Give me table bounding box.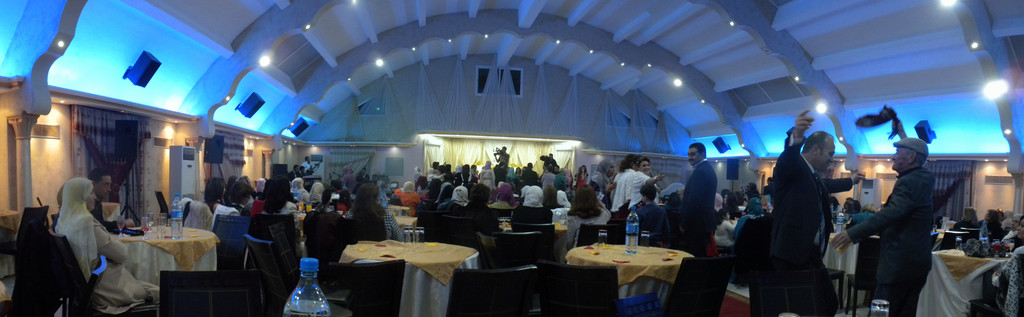
box(565, 240, 694, 316).
